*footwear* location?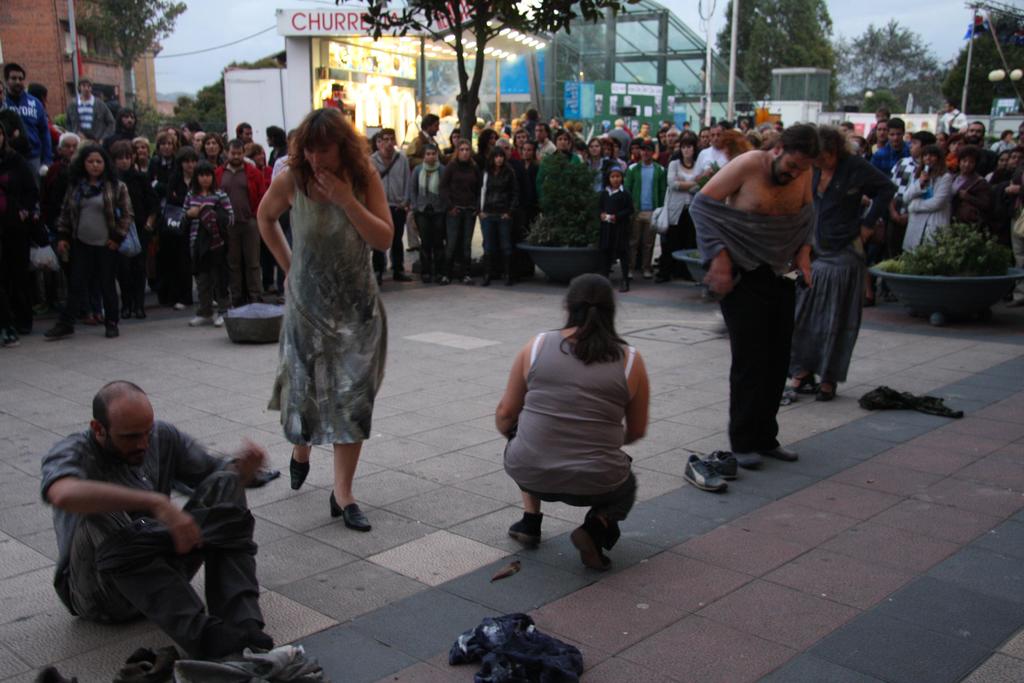
787/371/813/392
